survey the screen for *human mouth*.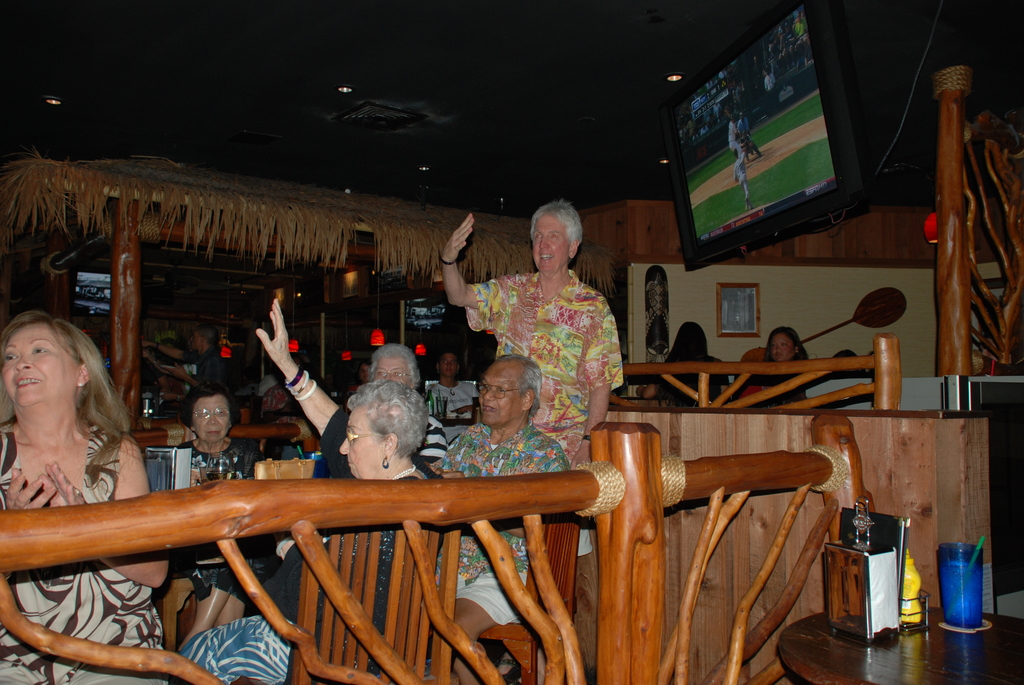
Survey found: {"x1": 773, "y1": 354, "x2": 785, "y2": 359}.
